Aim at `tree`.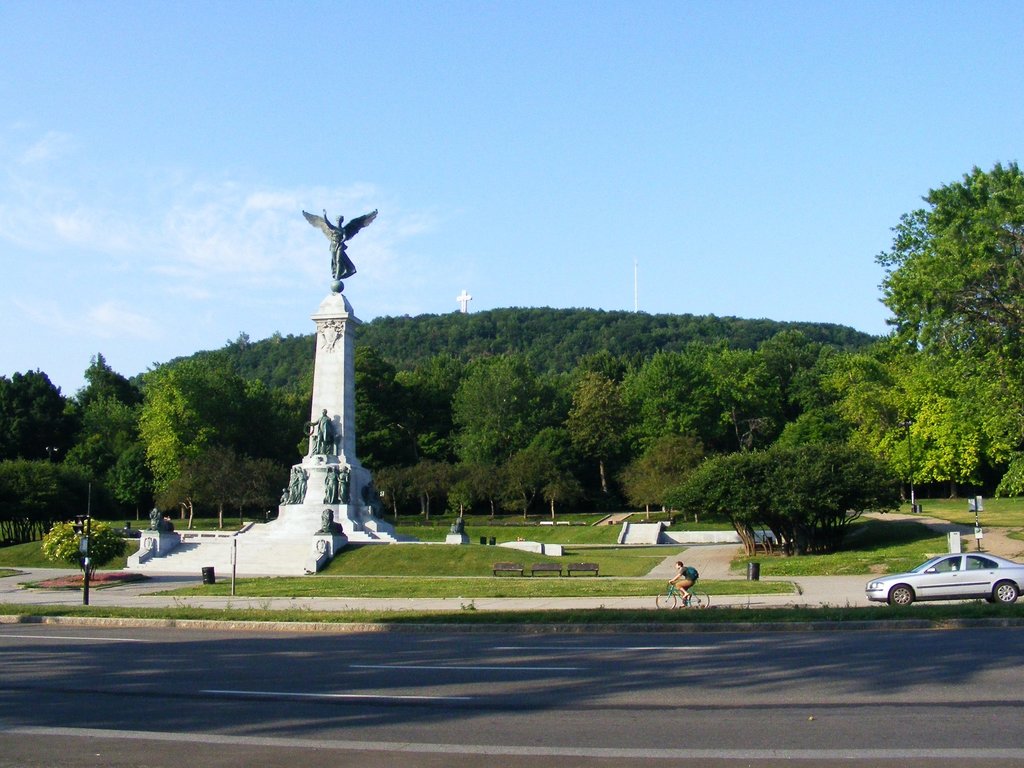
Aimed at Rect(660, 442, 895, 556).
